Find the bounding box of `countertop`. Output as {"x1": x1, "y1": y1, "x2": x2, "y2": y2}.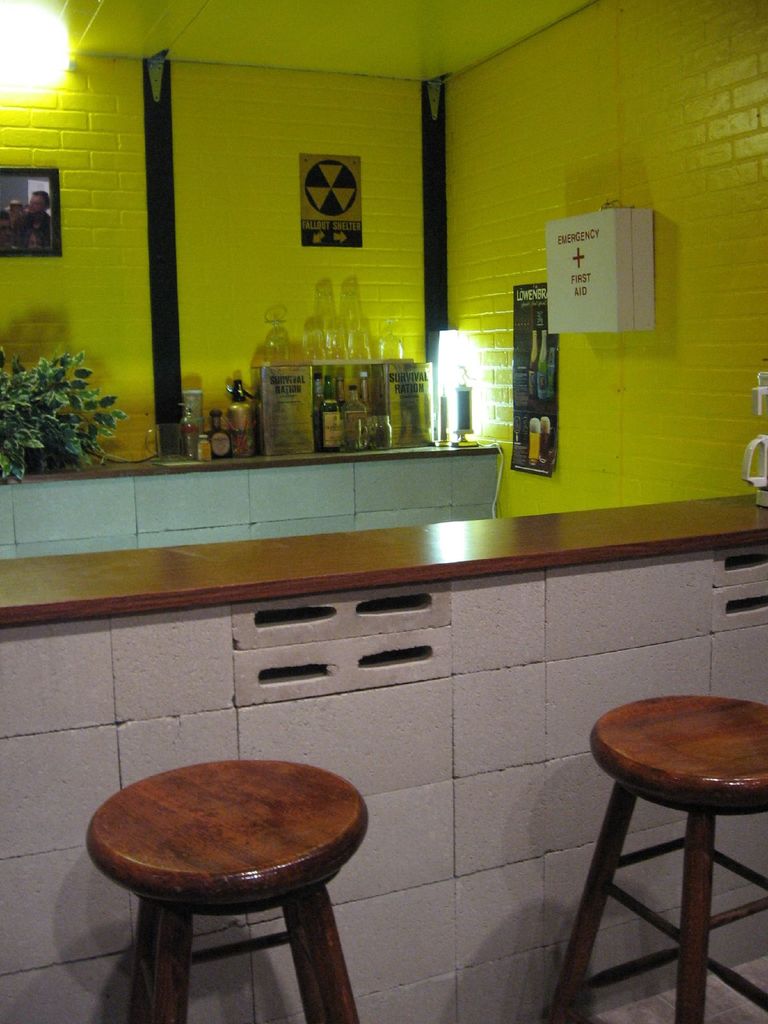
{"x1": 0, "y1": 492, "x2": 767, "y2": 628}.
